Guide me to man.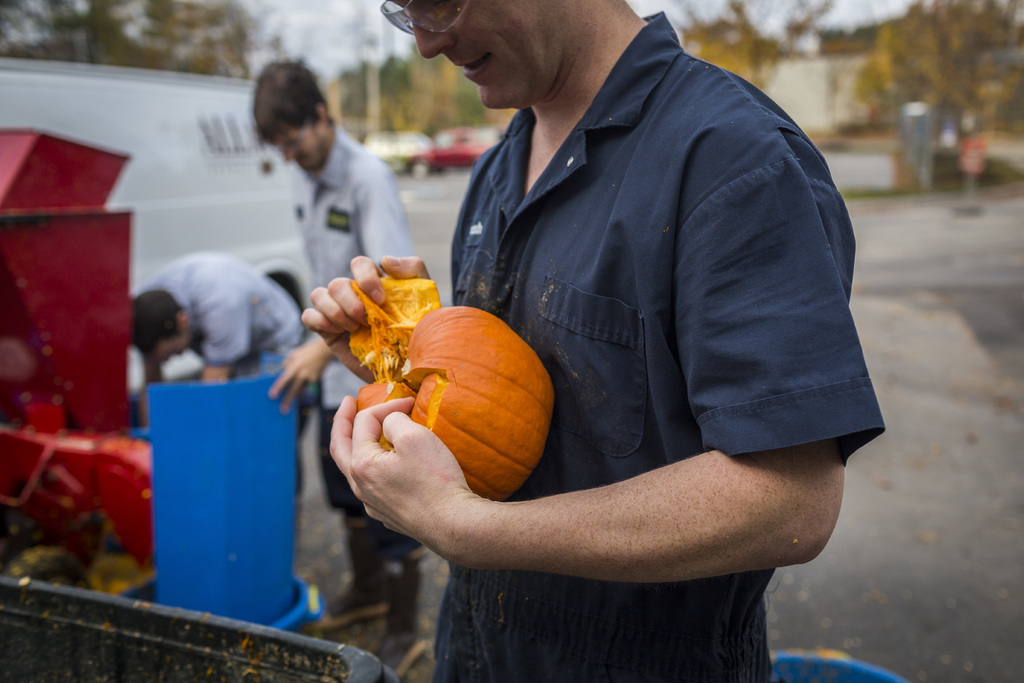
Guidance: (124, 251, 307, 530).
